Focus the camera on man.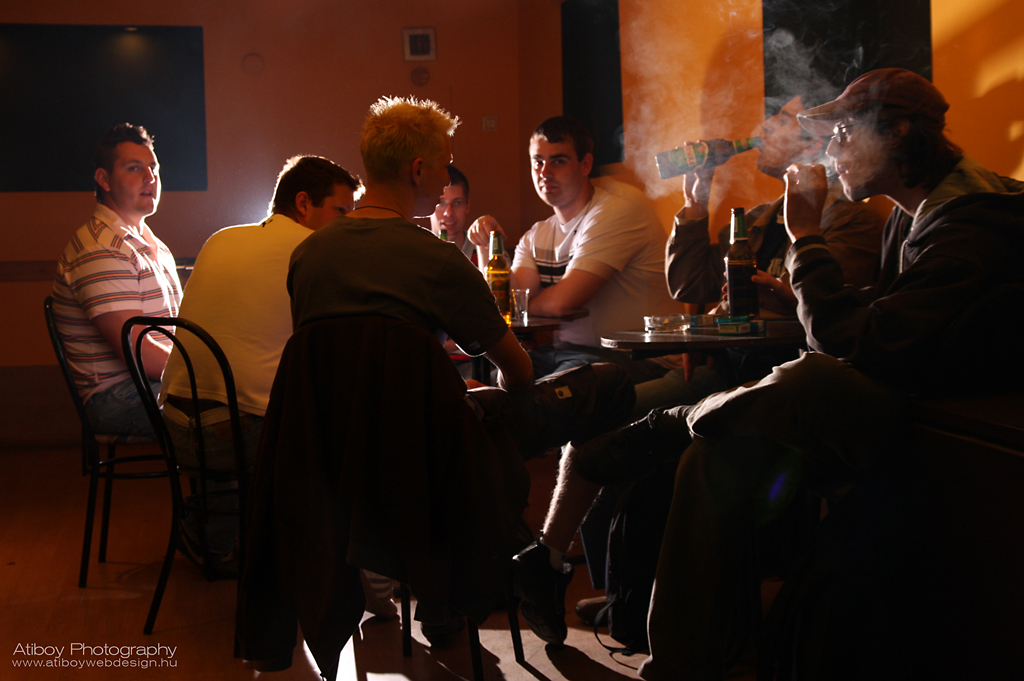
Focus region: (424,163,477,264).
